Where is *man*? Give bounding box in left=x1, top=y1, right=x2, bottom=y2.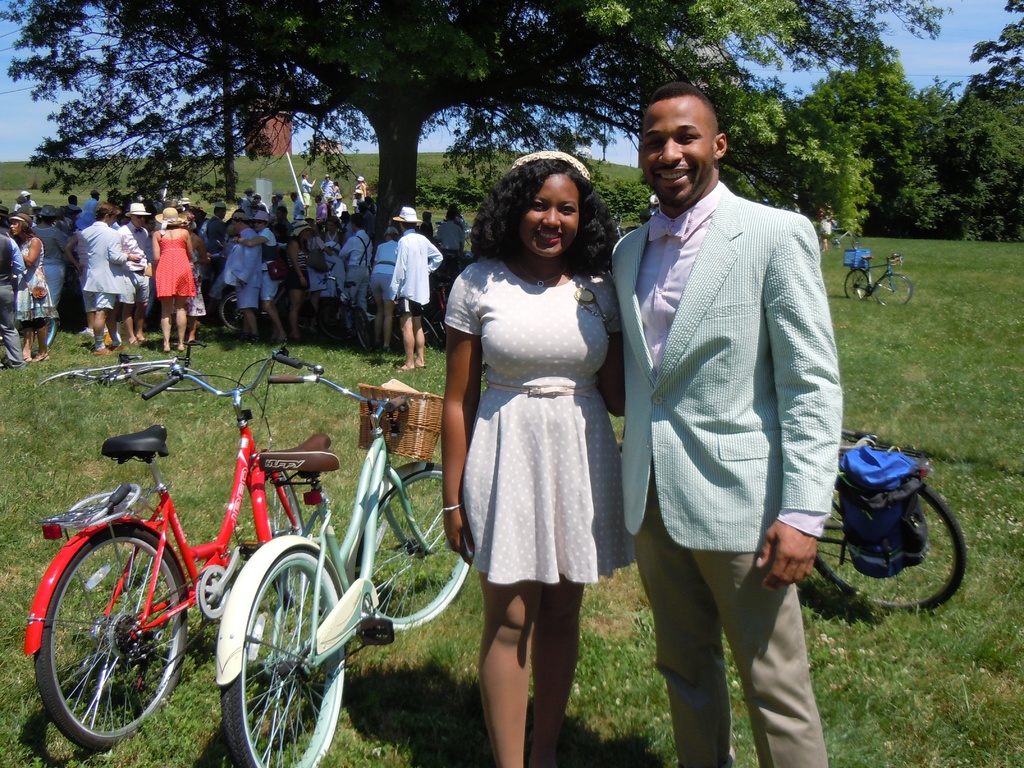
left=13, top=189, right=35, bottom=205.
